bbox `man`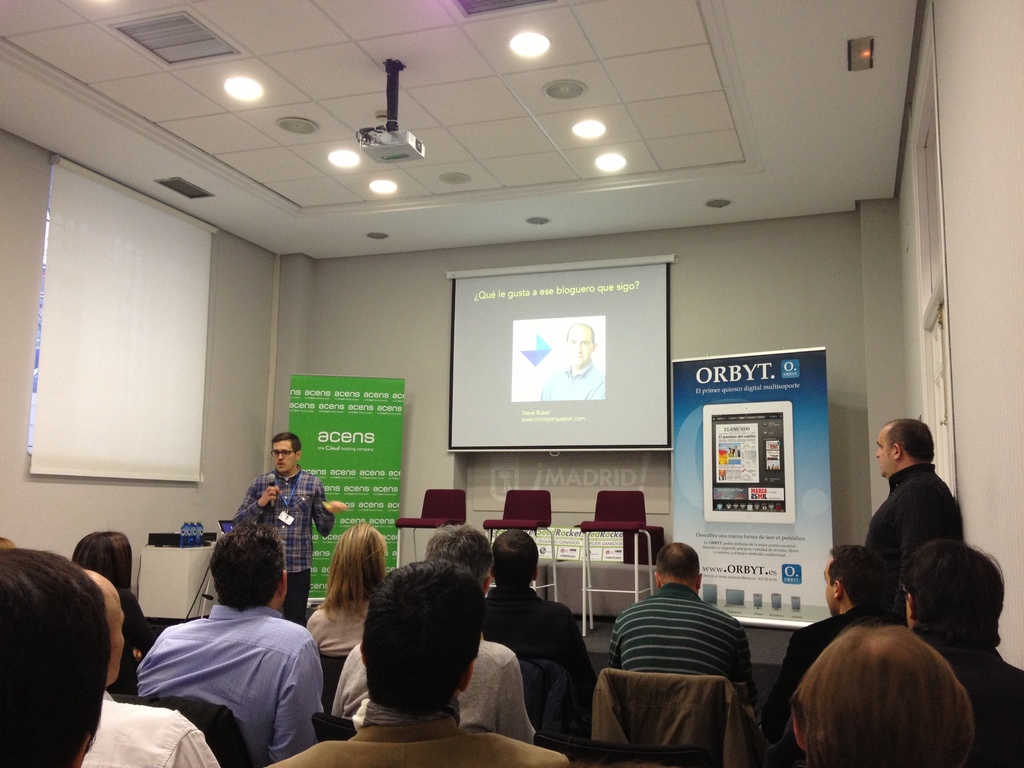
[138, 527, 327, 765]
